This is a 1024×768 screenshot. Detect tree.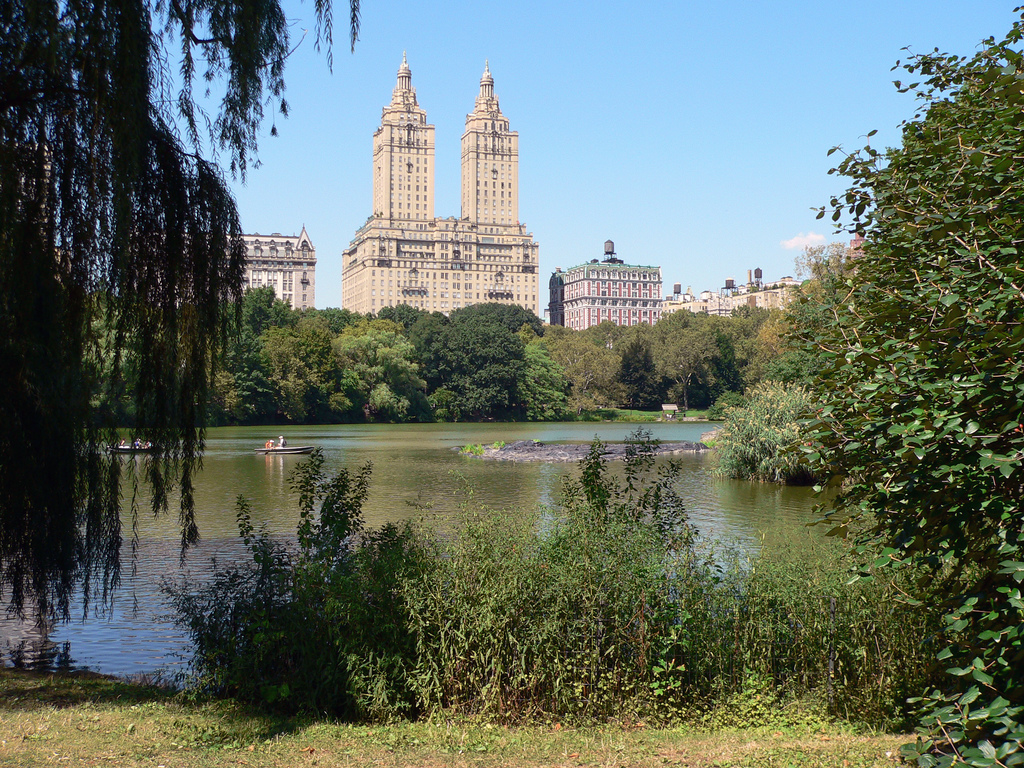
pyautogui.locateOnScreen(0, 0, 358, 638).
